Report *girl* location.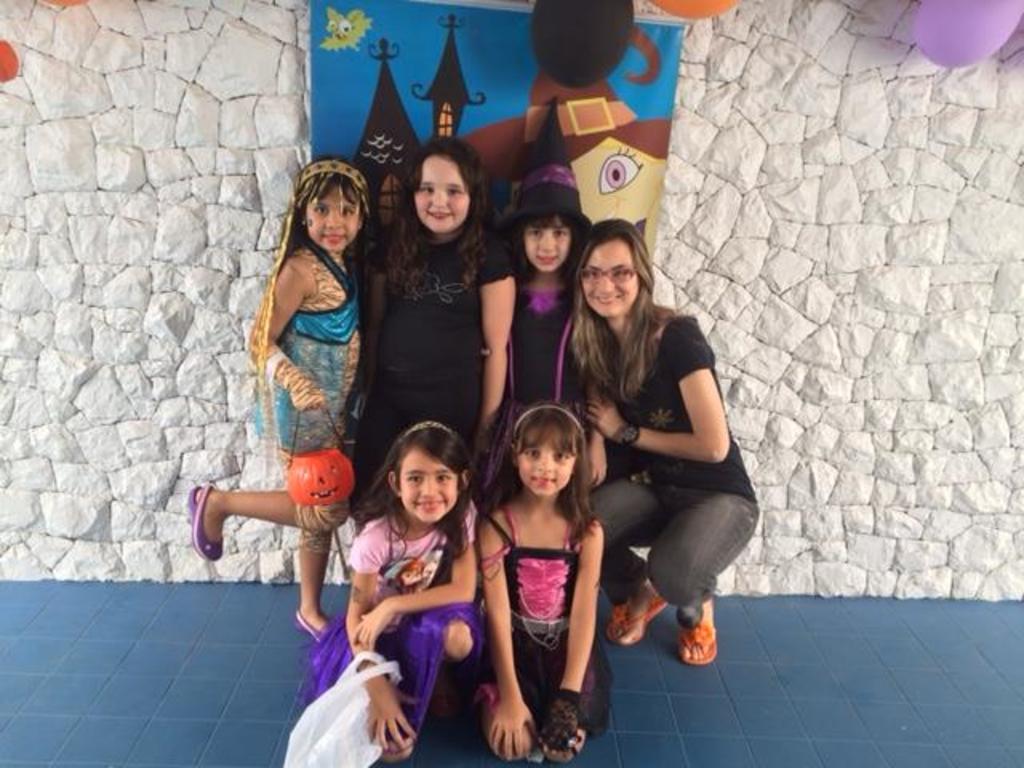
Report: detection(486, 93, 592, 437).
